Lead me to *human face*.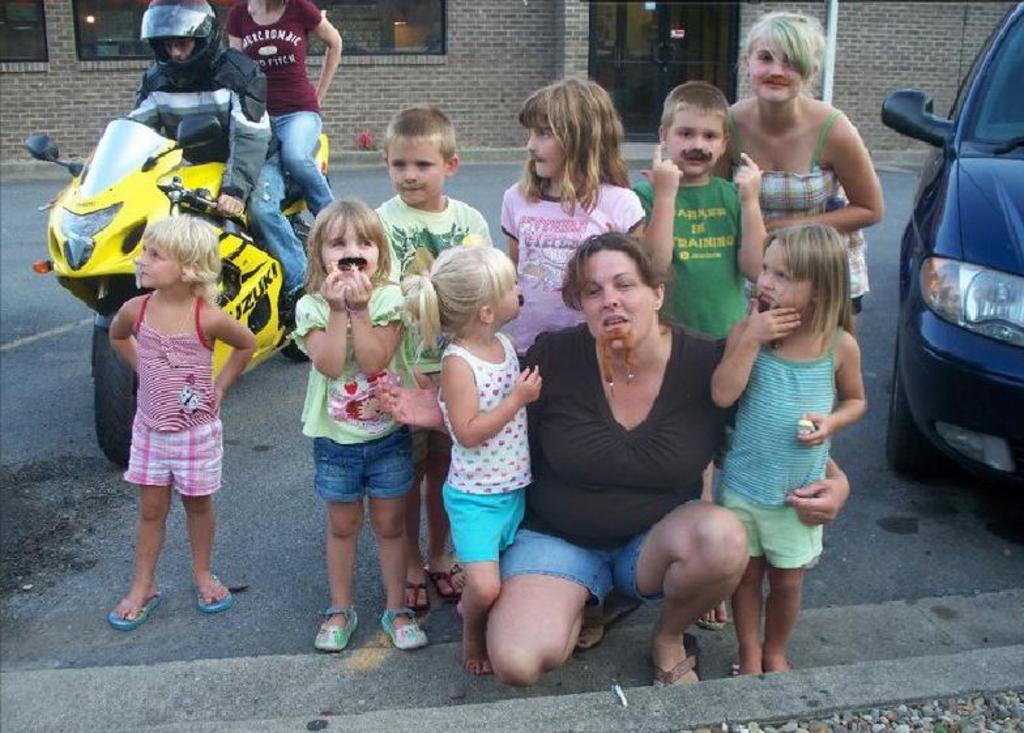
Lead to [x1=491, y1=270, x2=525, y2=323].
